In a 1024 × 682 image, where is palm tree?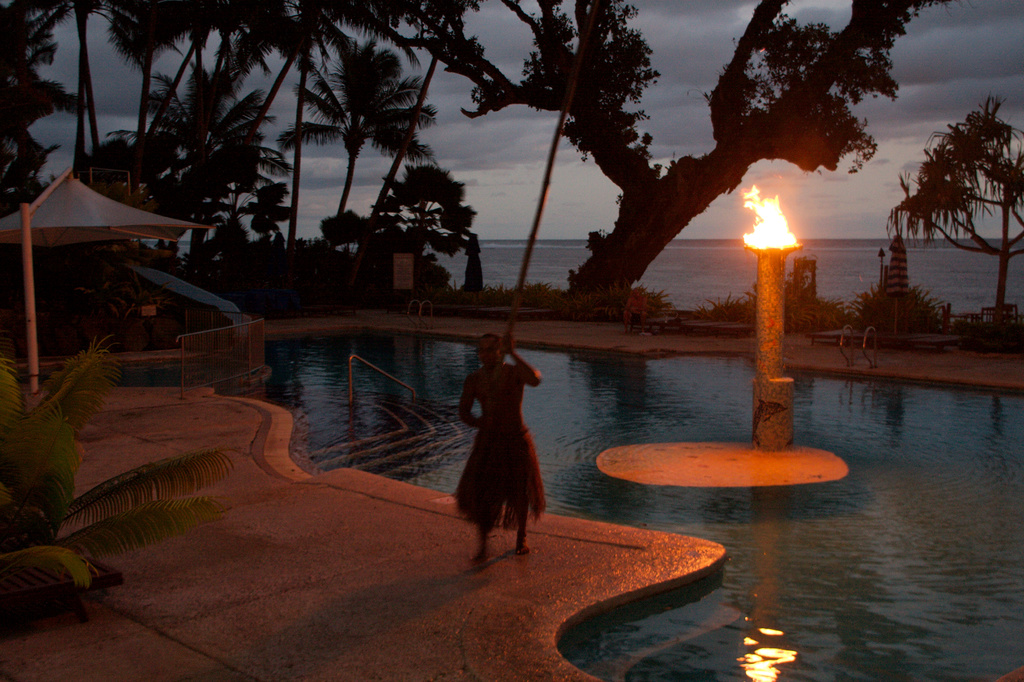
{"x1": 278, "y1": 38, "x2": 440, "y2": 225}.
